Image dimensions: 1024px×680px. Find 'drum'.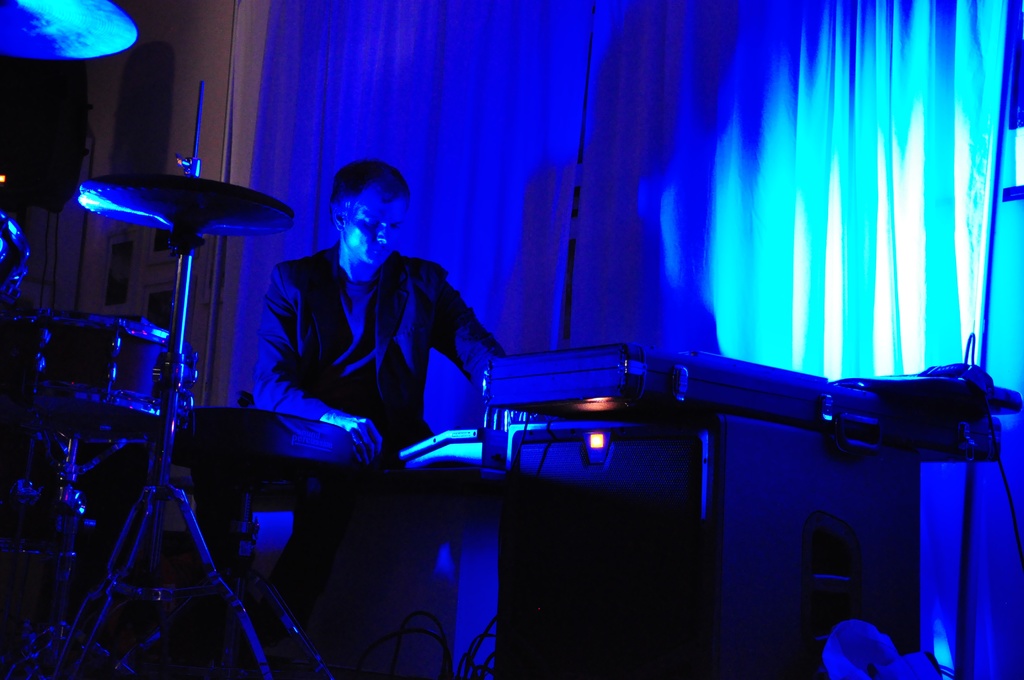
x1=12, y1=312, x2=203, y2=448.
